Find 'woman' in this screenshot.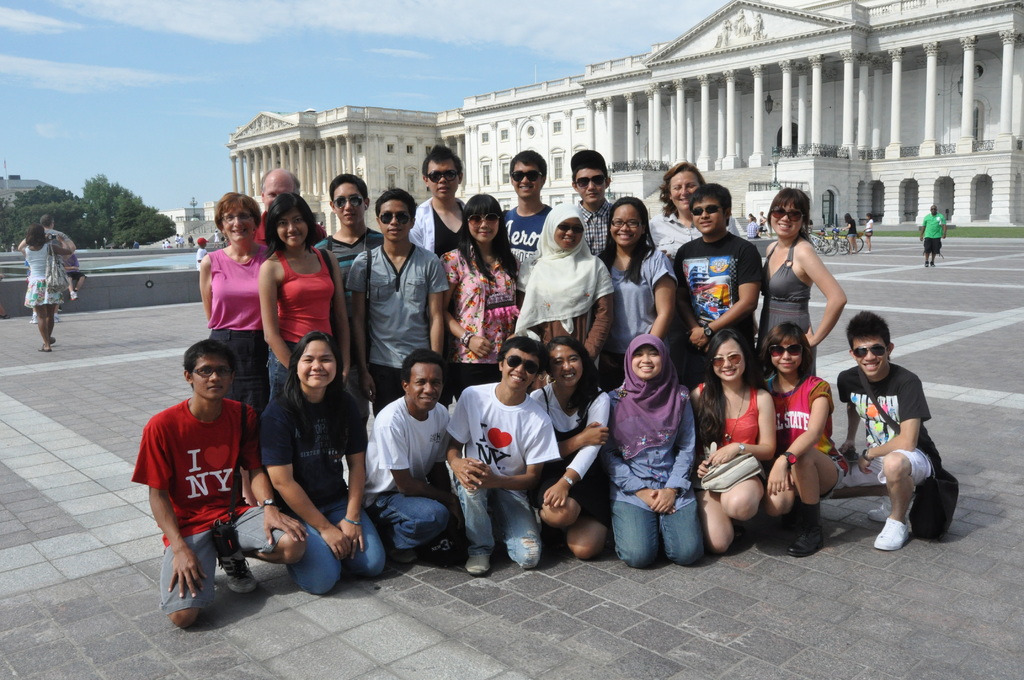
The bounding box for 'woman' is [x1=609, y1=335, x2=706, y2=566].
